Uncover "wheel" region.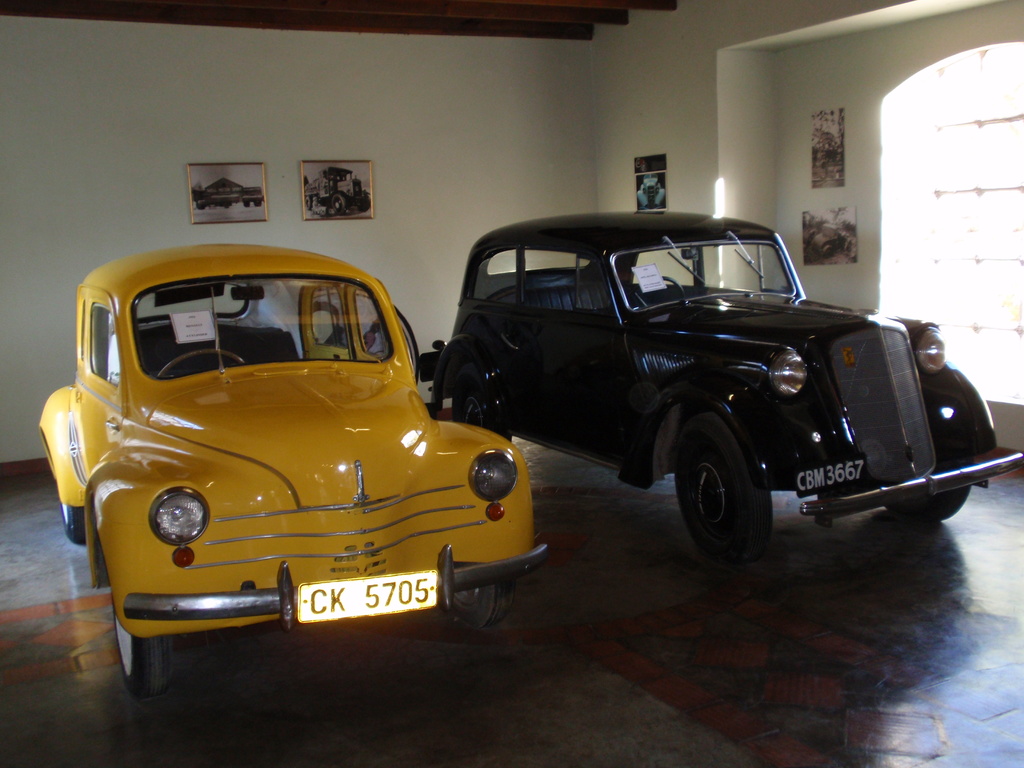
Uncovered: box=[447, 368, 510, 444].
